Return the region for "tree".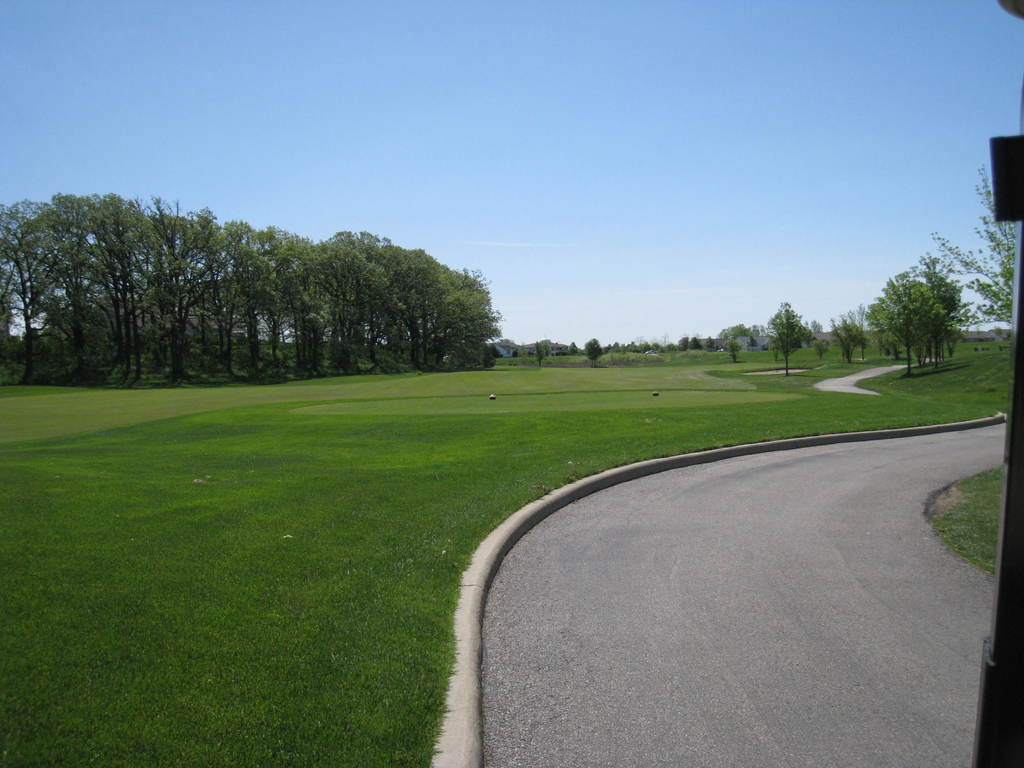
select_region(188, 214, 275, 376).
